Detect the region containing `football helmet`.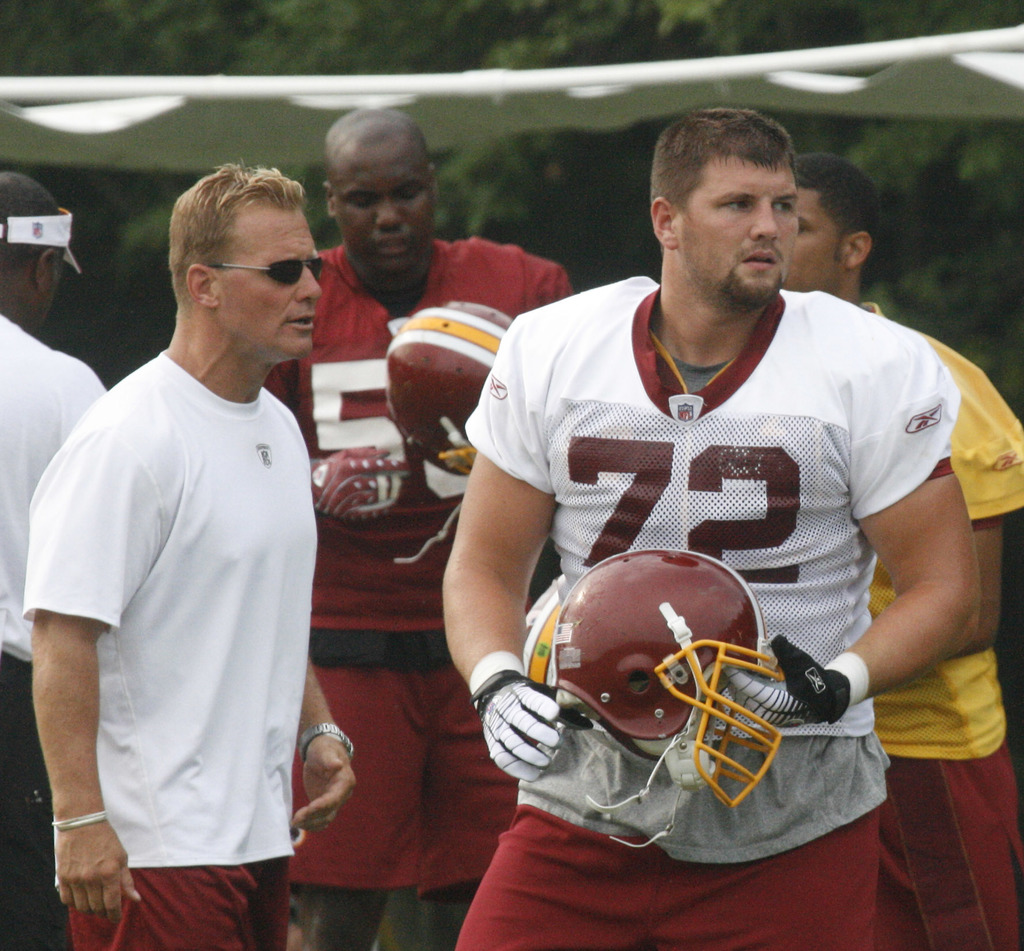
pyautogui.locateOnScreen(524, 537, 799, 826).
